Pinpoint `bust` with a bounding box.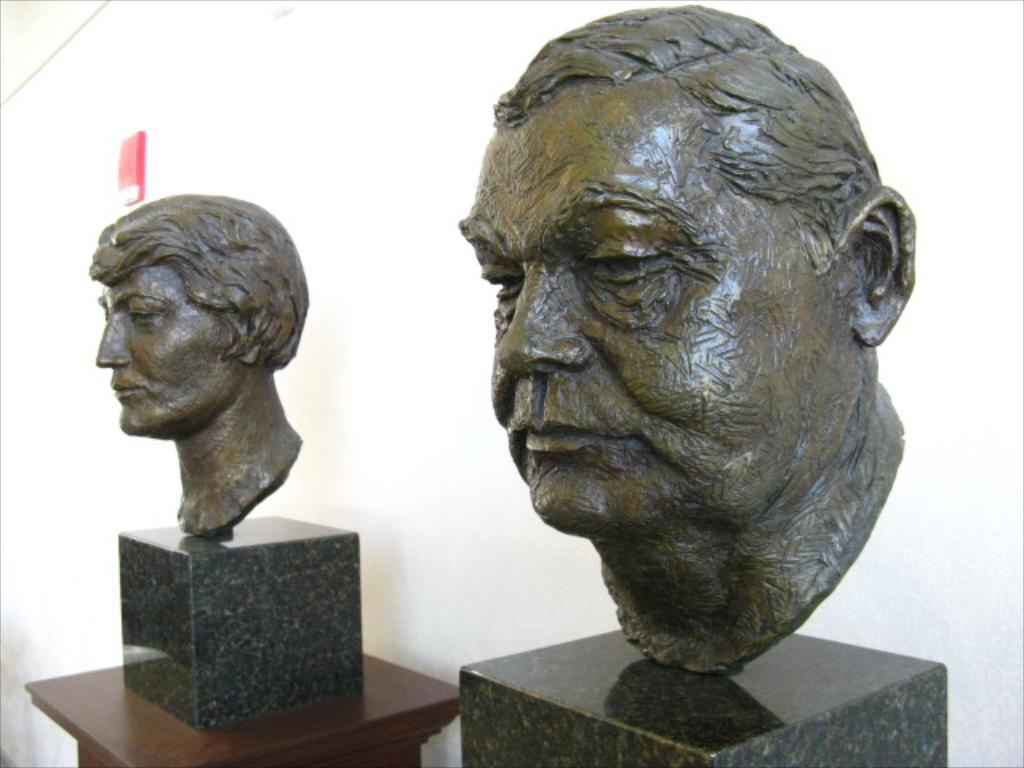
458,5,917,677.
